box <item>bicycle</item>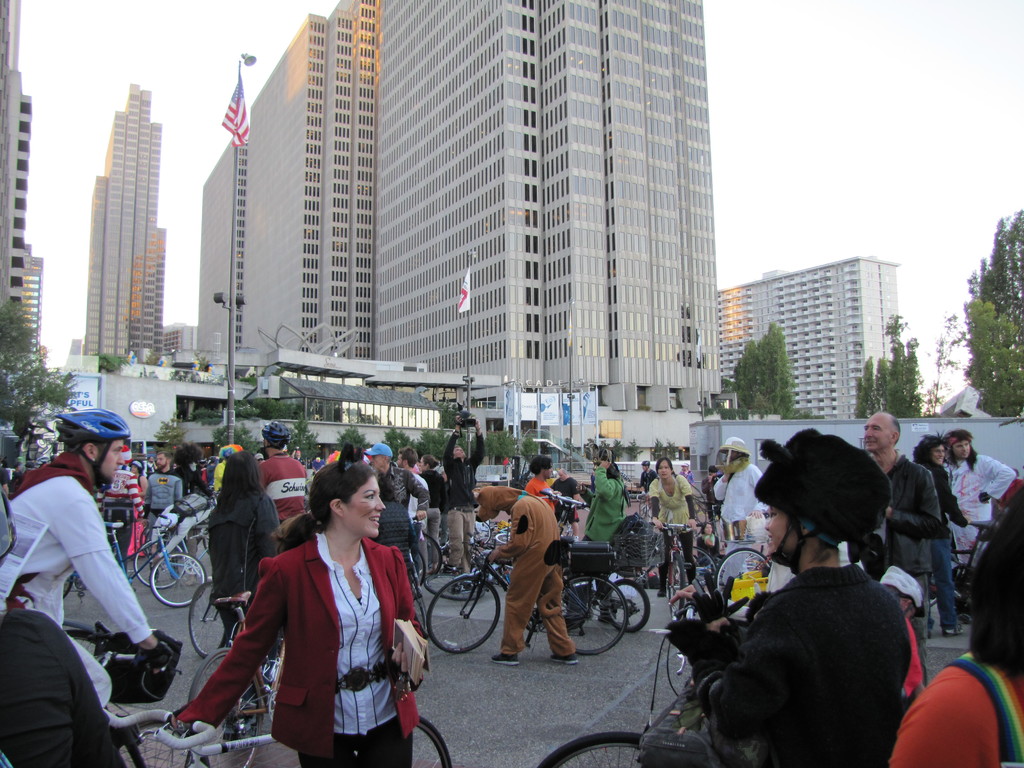
182,573,257,655
